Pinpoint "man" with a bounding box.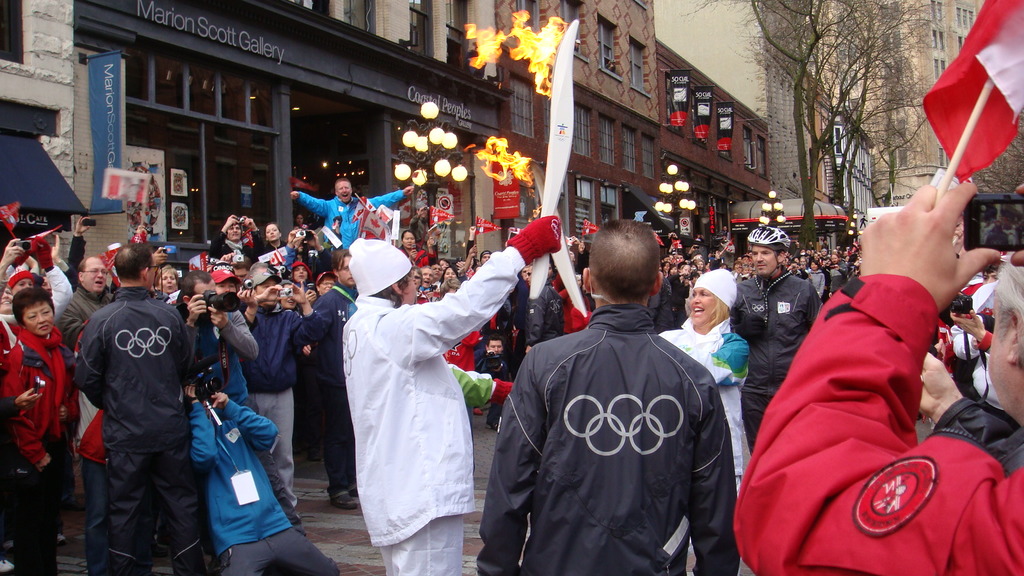
[182,355,345,575].
